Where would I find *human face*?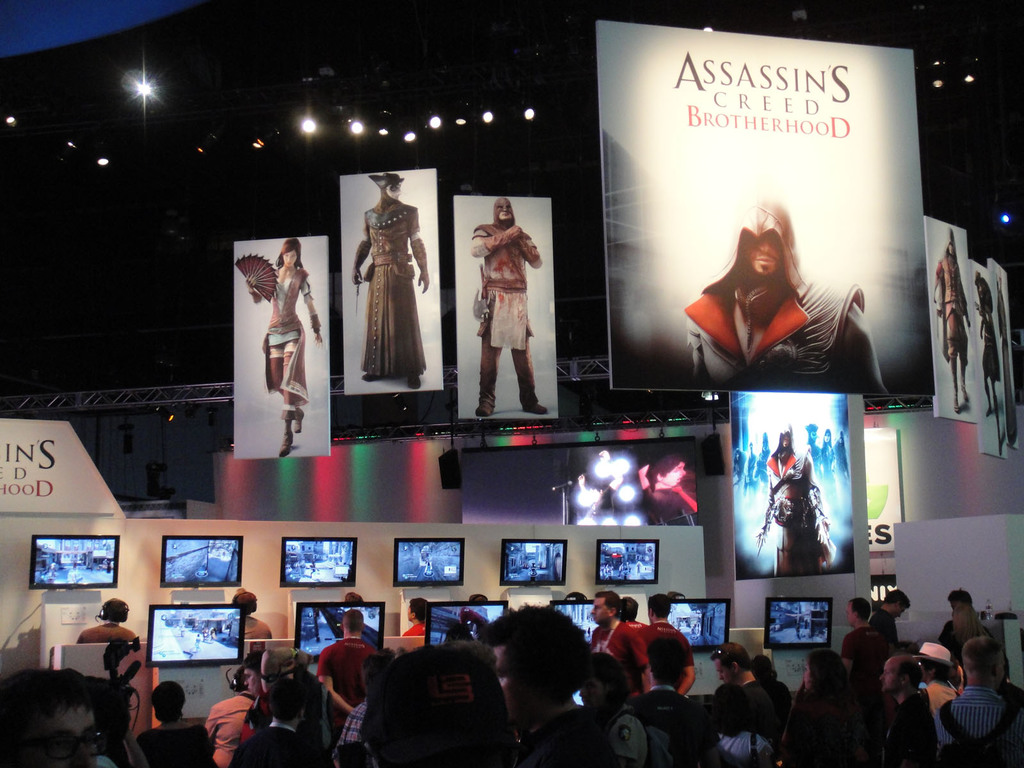
At [881,664,900,689].
